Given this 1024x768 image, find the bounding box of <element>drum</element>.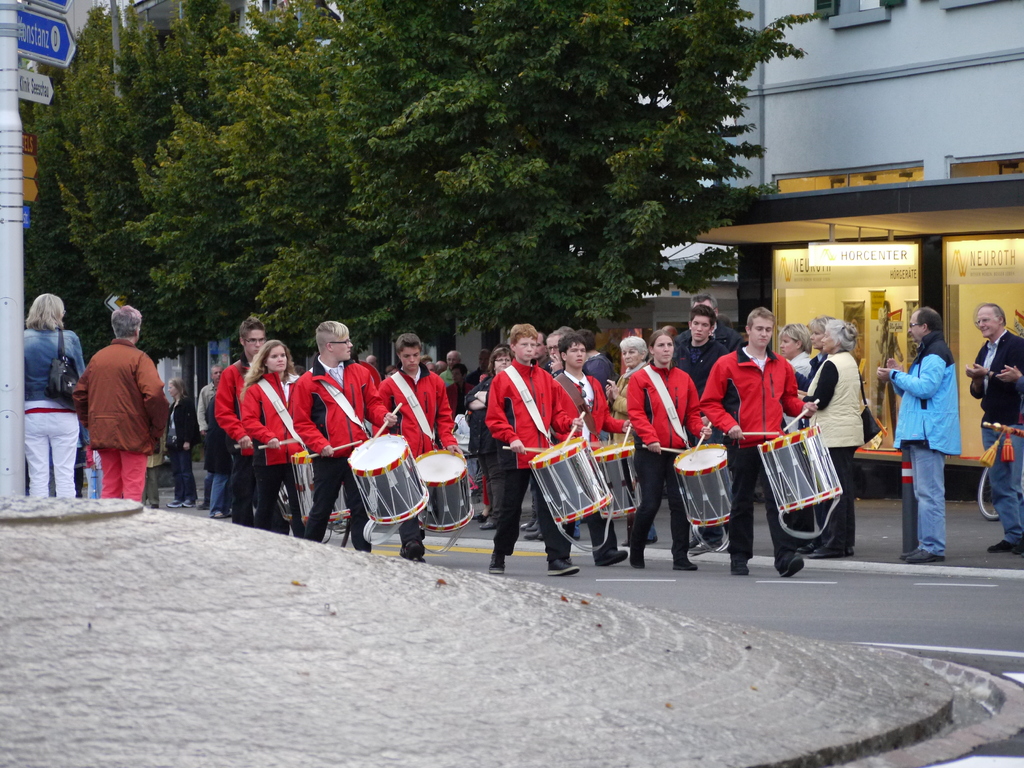
592 441 642 519.
